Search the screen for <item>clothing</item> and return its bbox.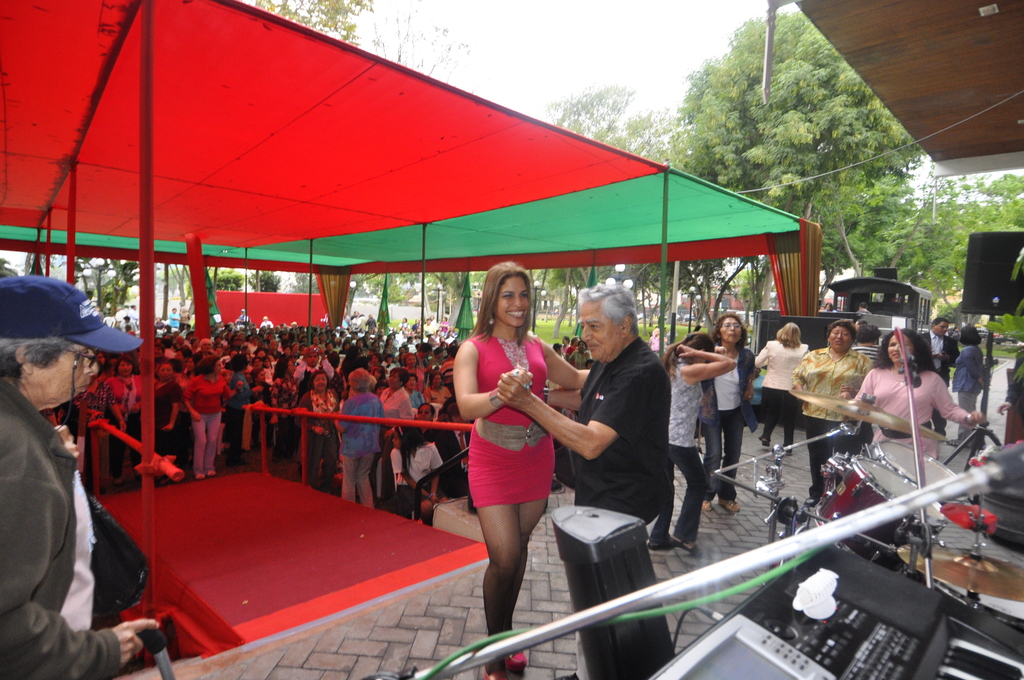
Found: [756, 337, 810, 446].
